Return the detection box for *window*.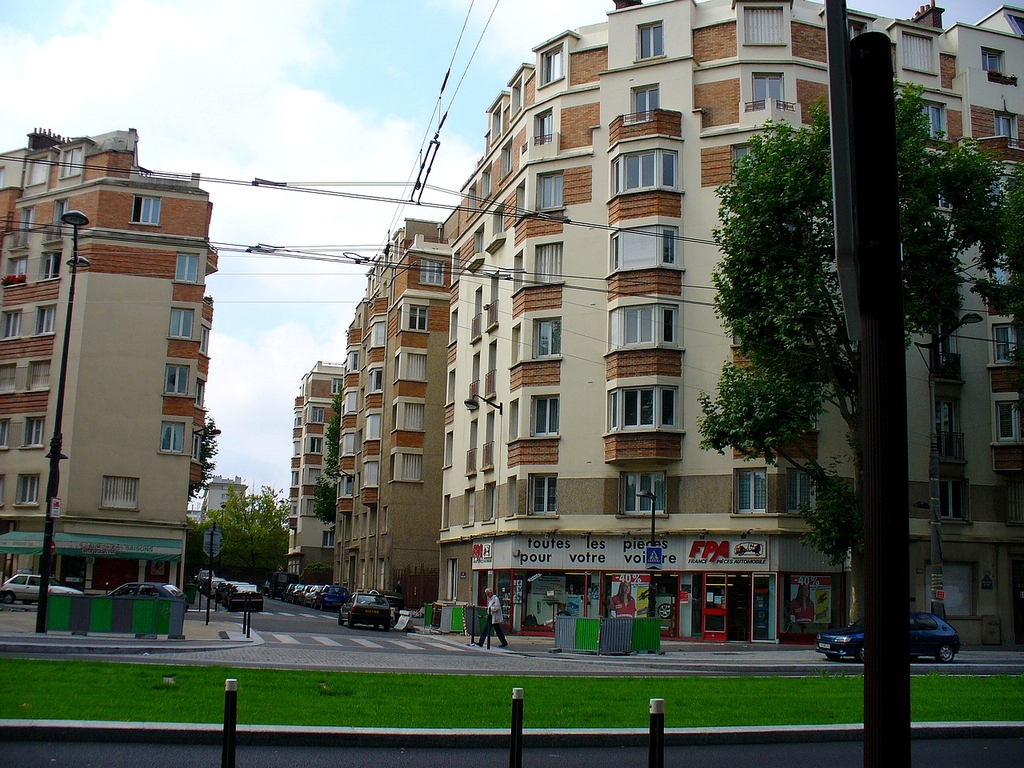
<box>611,378,680,434</box>.
